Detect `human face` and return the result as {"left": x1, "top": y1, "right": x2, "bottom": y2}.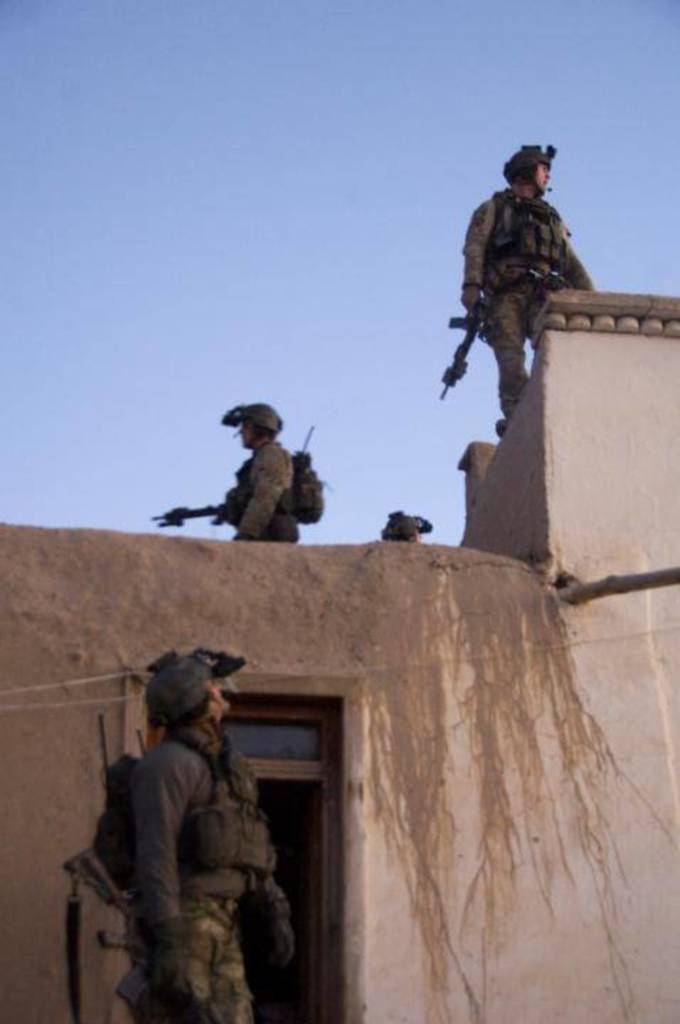
{"left": 536, "top": 164, "right": 551, "bottom": 188}.
